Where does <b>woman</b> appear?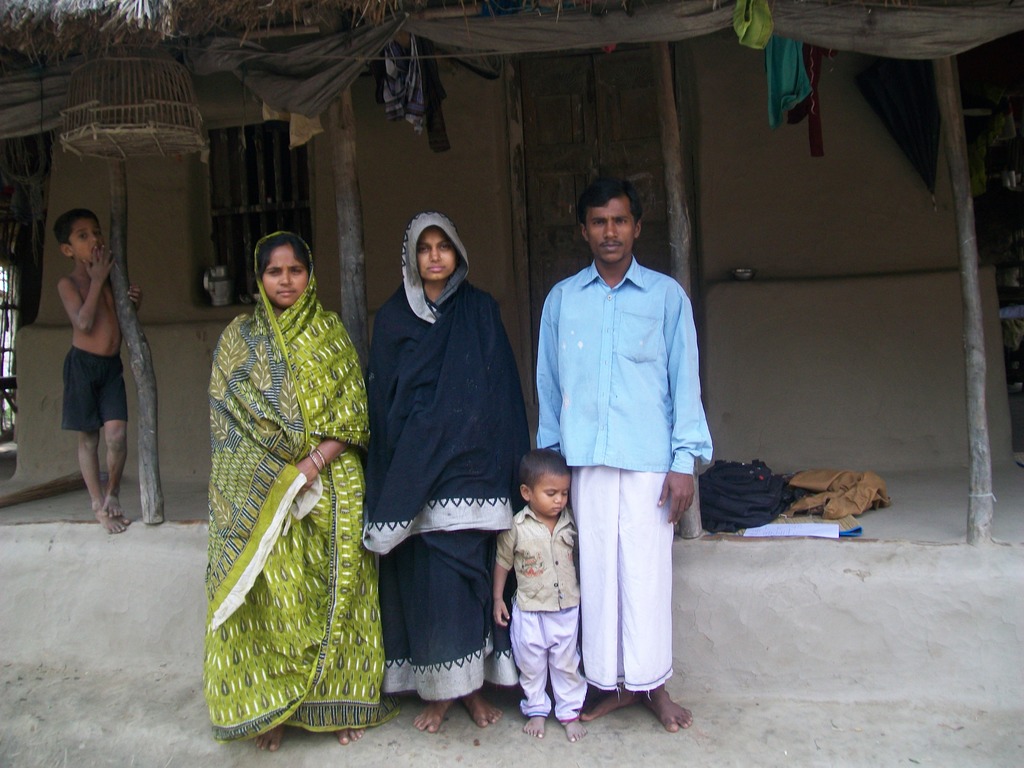
Appears at pyautogui.locateOnScreen(188, 200, 374, 754).
